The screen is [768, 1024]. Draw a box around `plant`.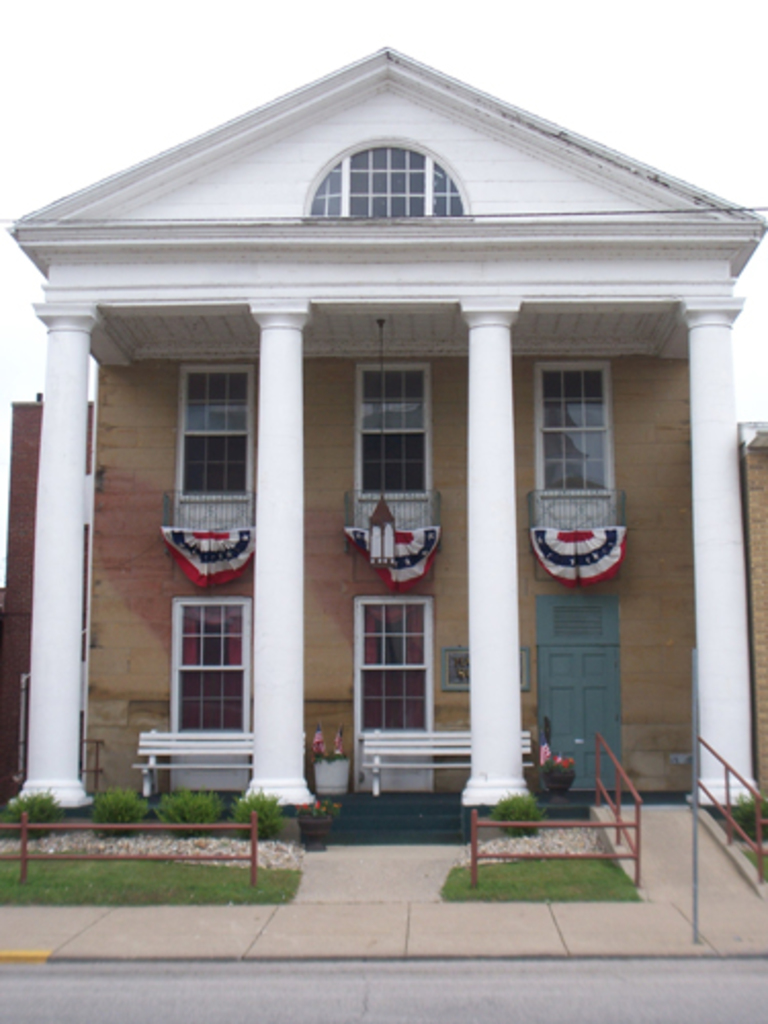
<region>489, 788, 551, 836</region>.
